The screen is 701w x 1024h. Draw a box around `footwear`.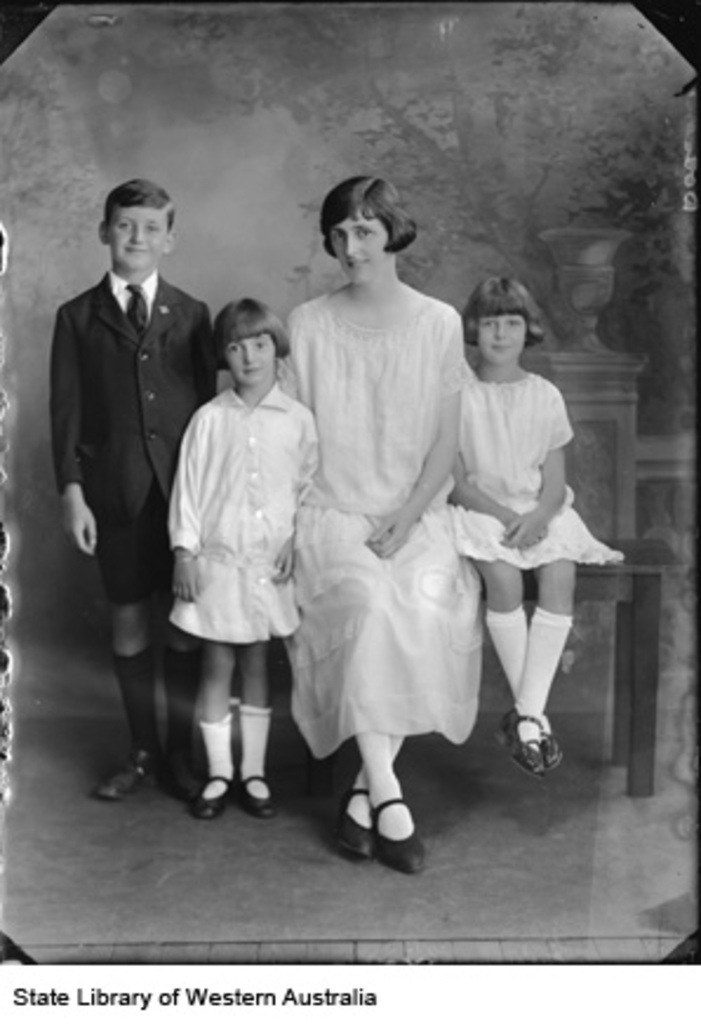
(x1=546, y1=732, x2=569, y2=765).
